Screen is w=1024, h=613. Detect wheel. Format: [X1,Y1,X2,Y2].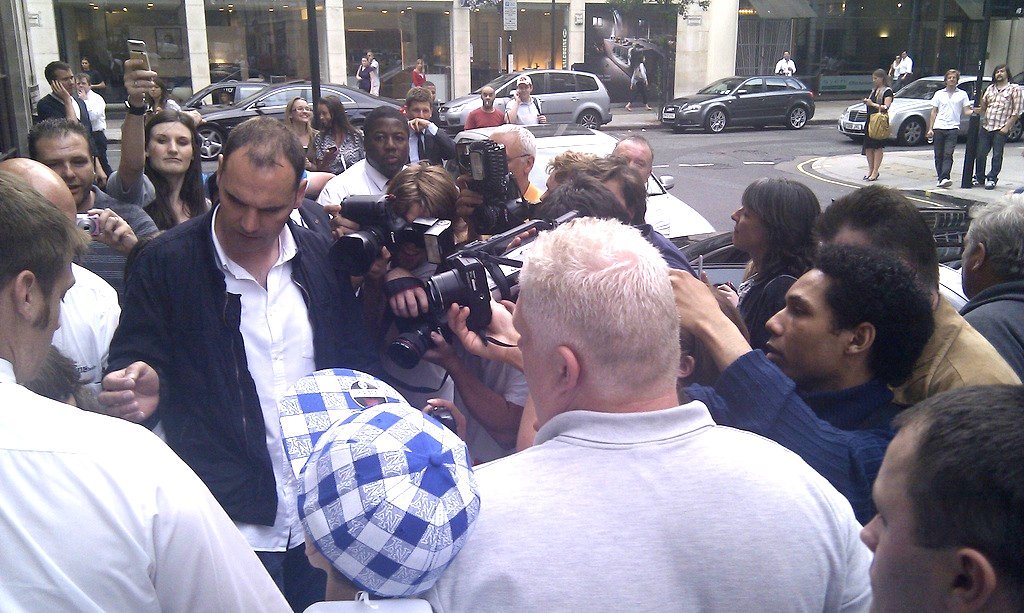
[785,106,808,130].
